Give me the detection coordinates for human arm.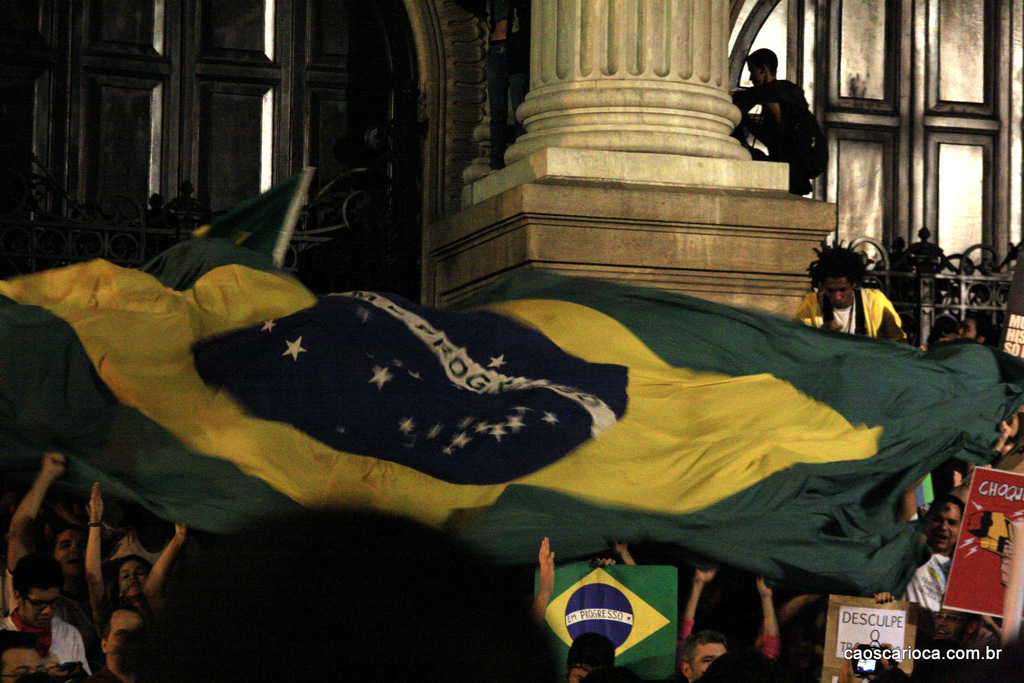
box=[898, 479, 927, 547].
